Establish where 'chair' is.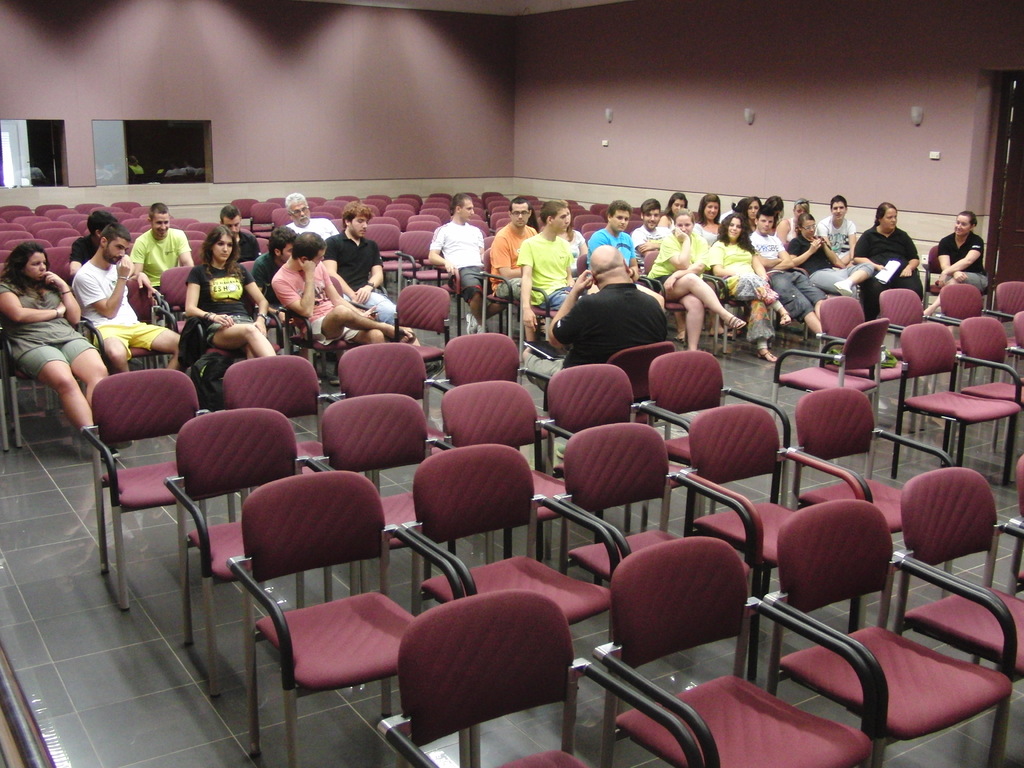
Established at (641, 248, 721, 352).
